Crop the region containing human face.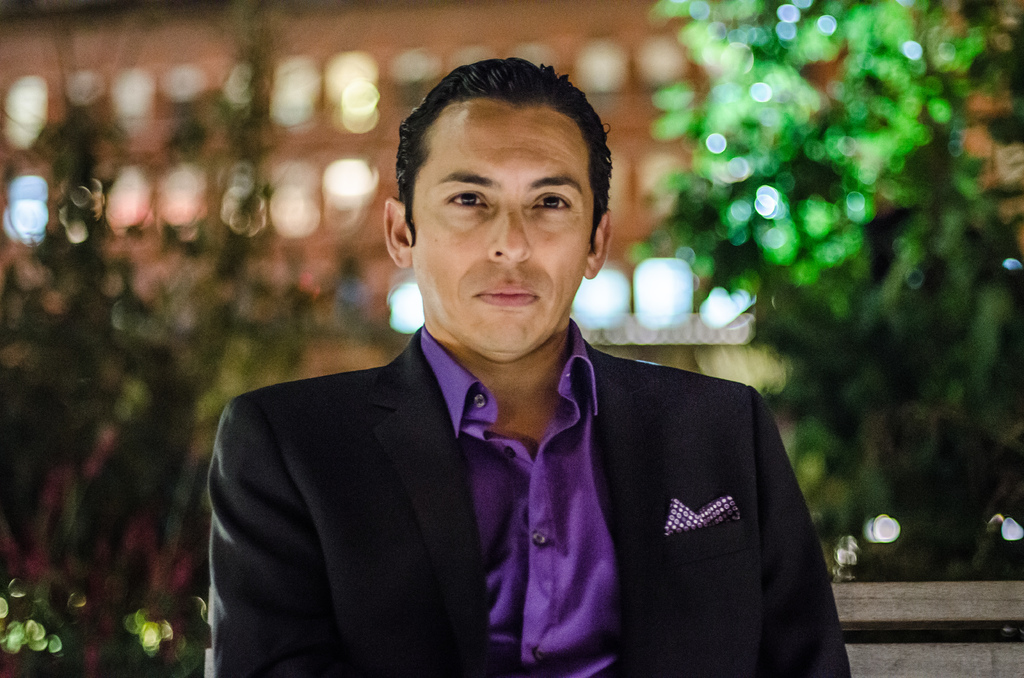
Crop region: 408:104:598:357.
